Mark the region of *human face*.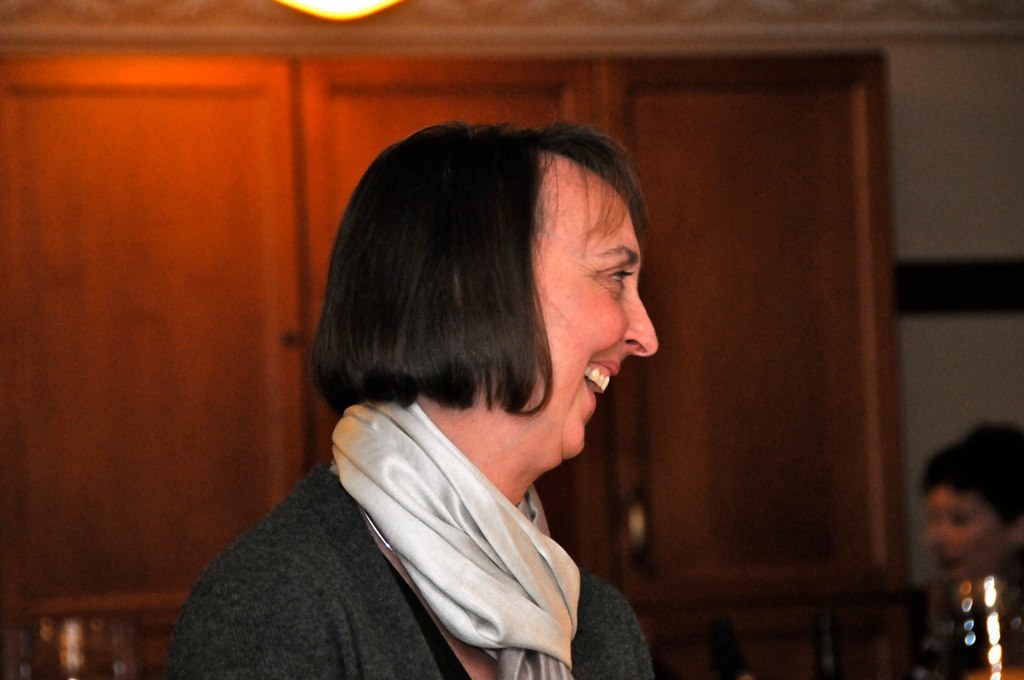
Region: 541, 141, 657, 468.
